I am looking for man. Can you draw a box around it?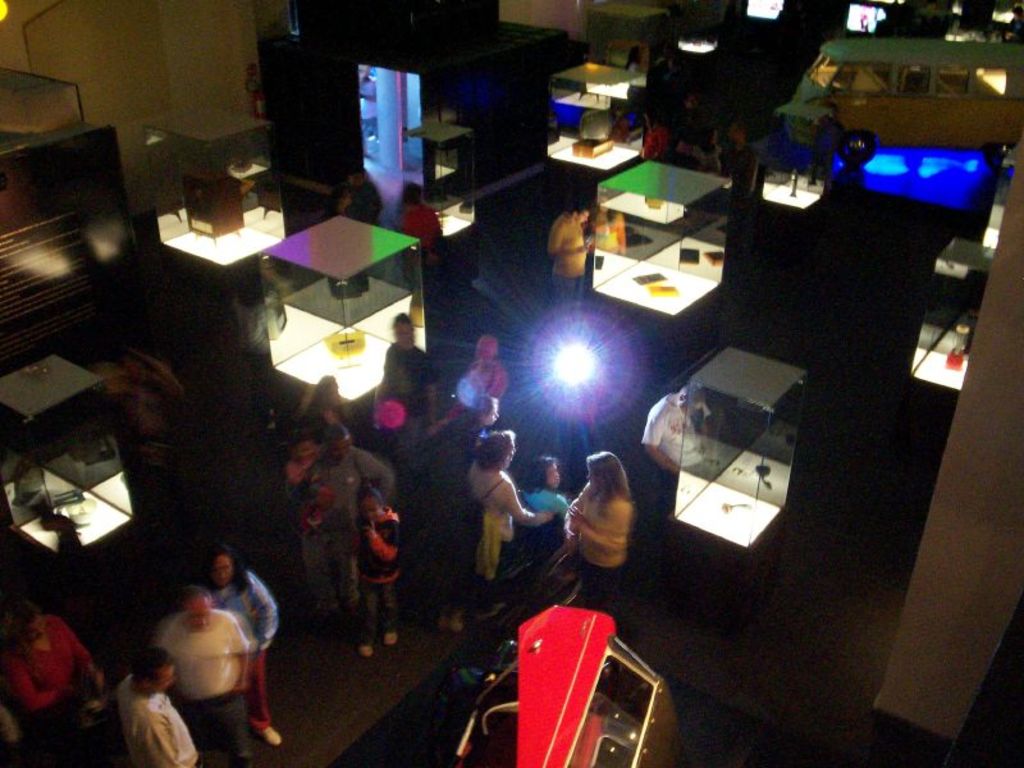
Sure, the bounding box is box(115, 652, 205, 762).
